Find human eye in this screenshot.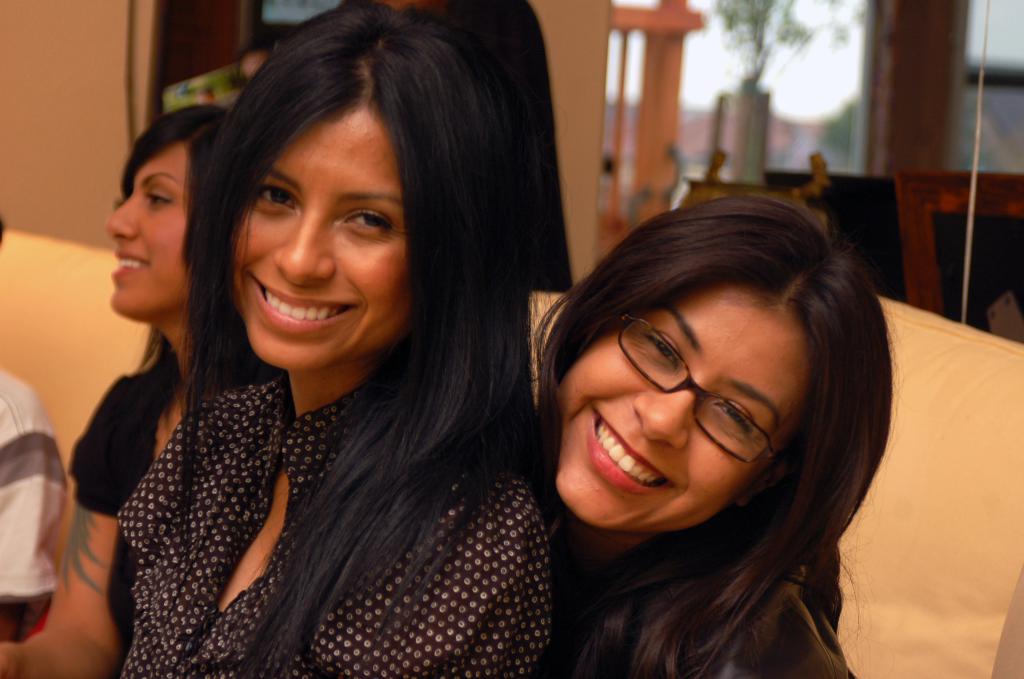
The bounding box for human eye is bbox=[641, 326, 676, 371].
